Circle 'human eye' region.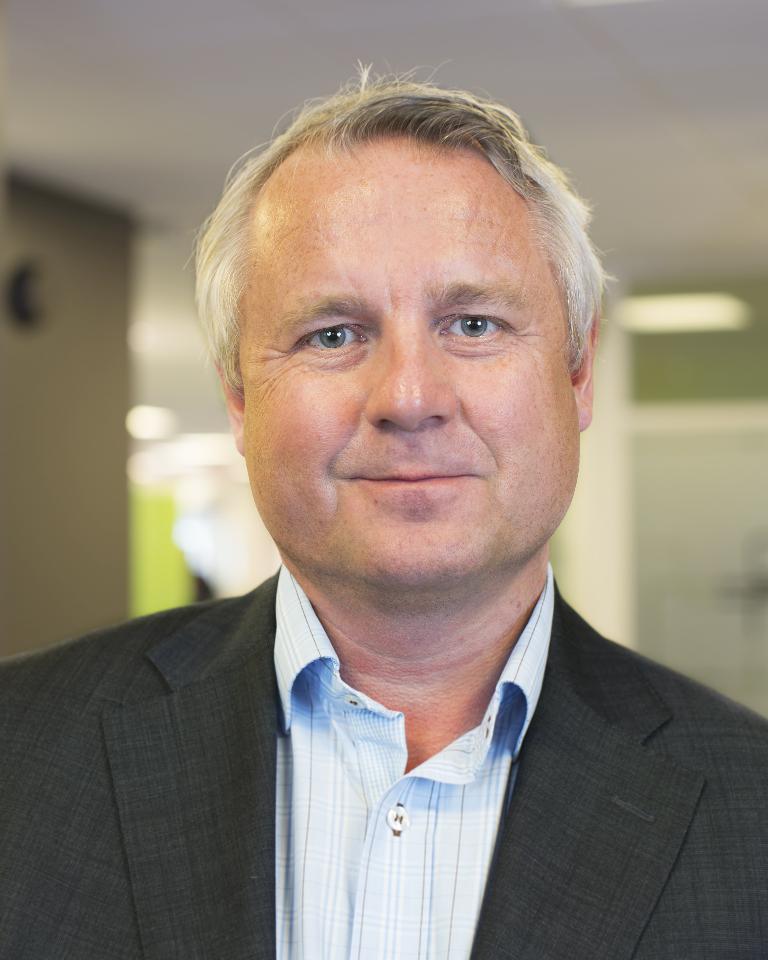
Region: <bbox>431, 305, 516, 358</bbox>.
